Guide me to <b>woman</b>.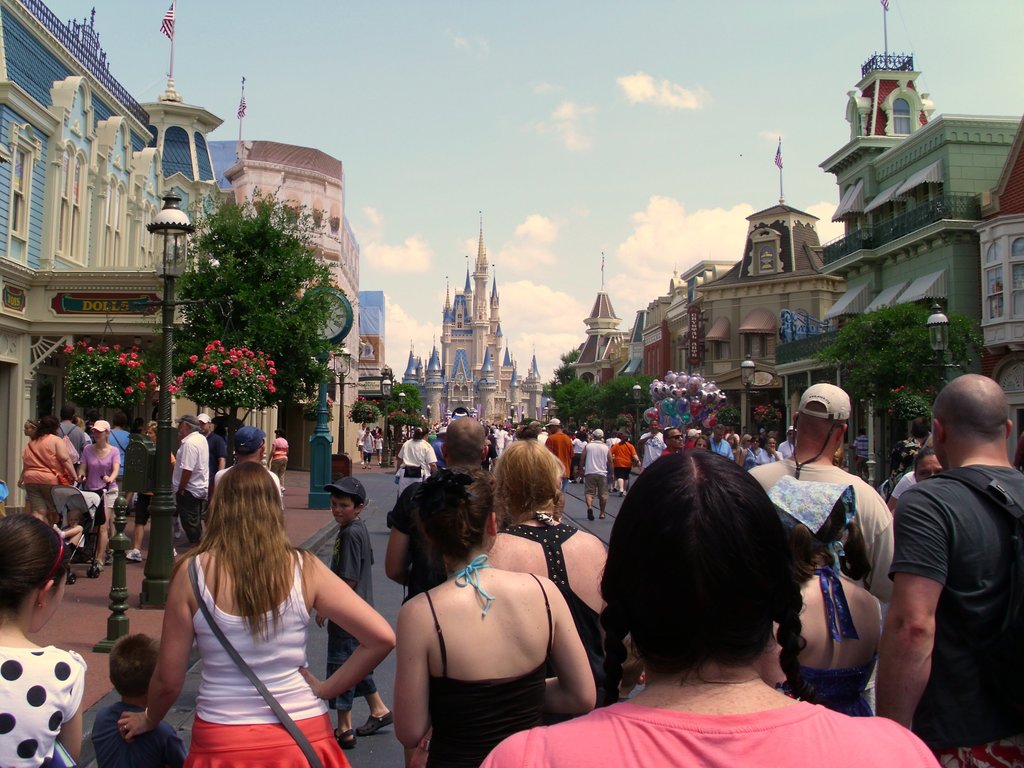
Guidance: Rect(113, 463, 394, 767).
